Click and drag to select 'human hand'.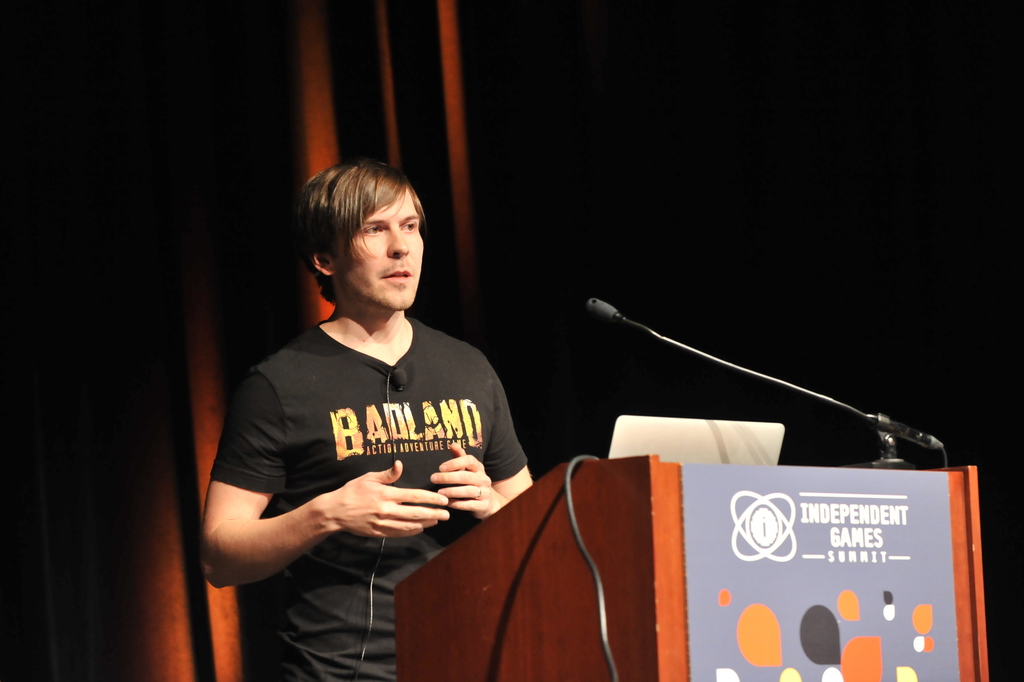
Selection: 268,474,483,562.
